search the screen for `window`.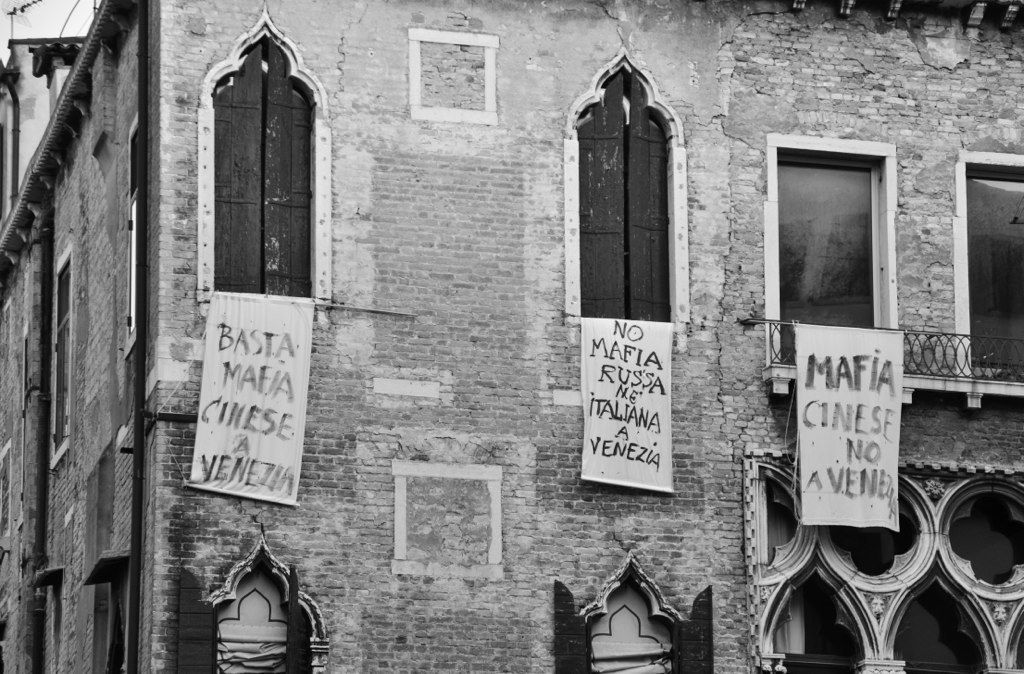
Found at <box>128,139,143,342</box>.
